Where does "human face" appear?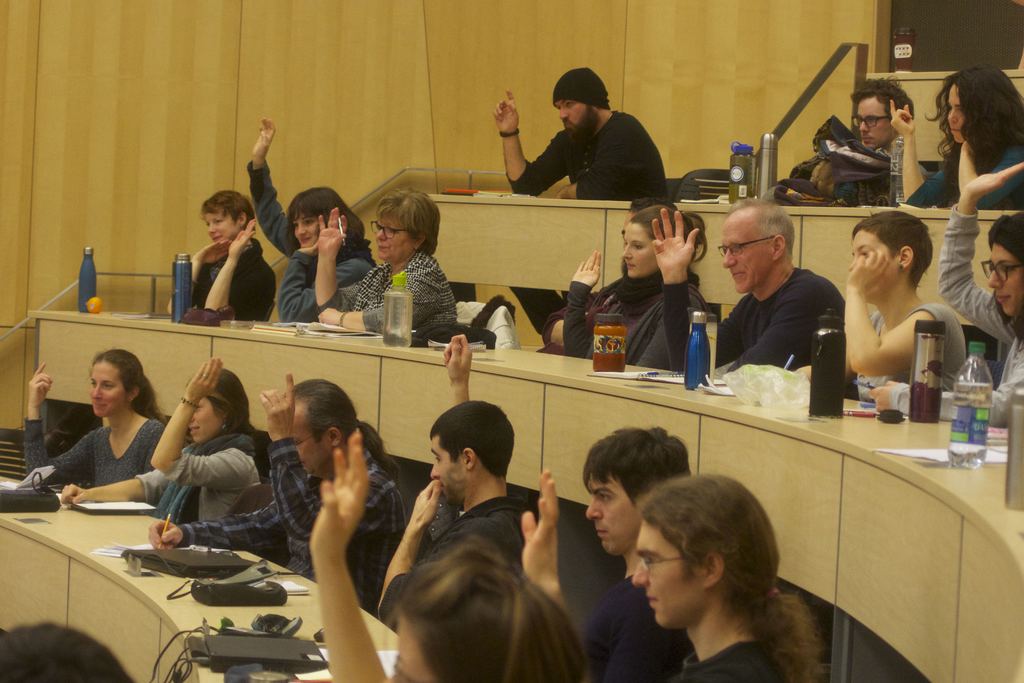
Appears at l=553, t=99, r=588, b=130.
